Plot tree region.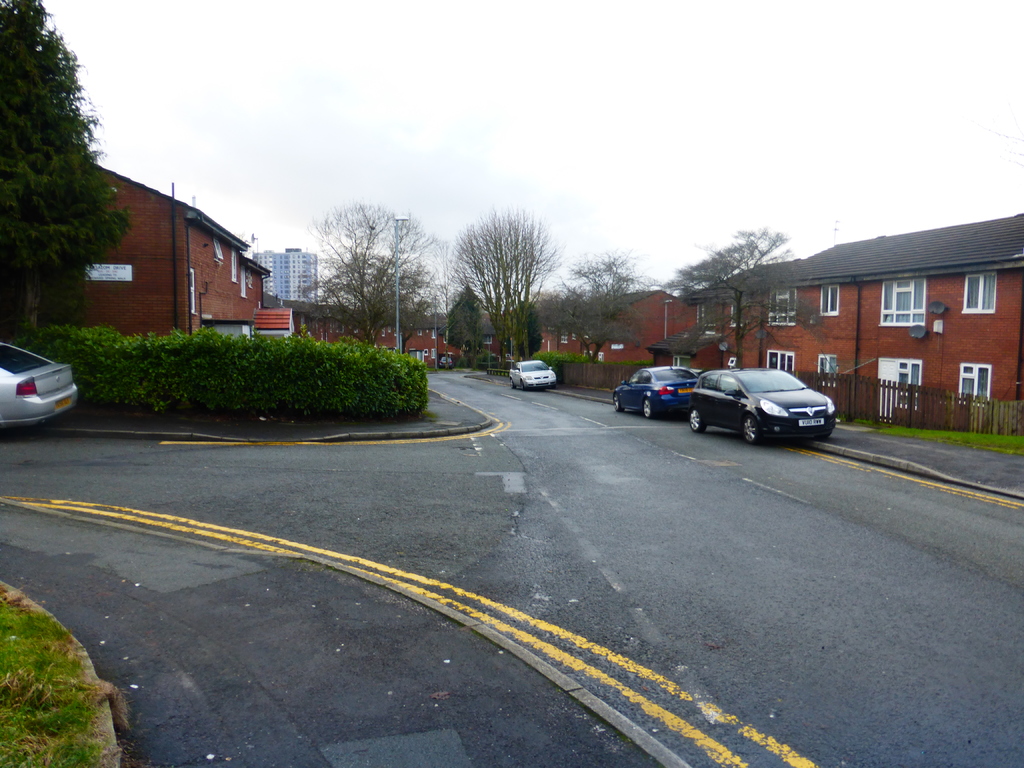
Plotted at 0,0,123,330.
